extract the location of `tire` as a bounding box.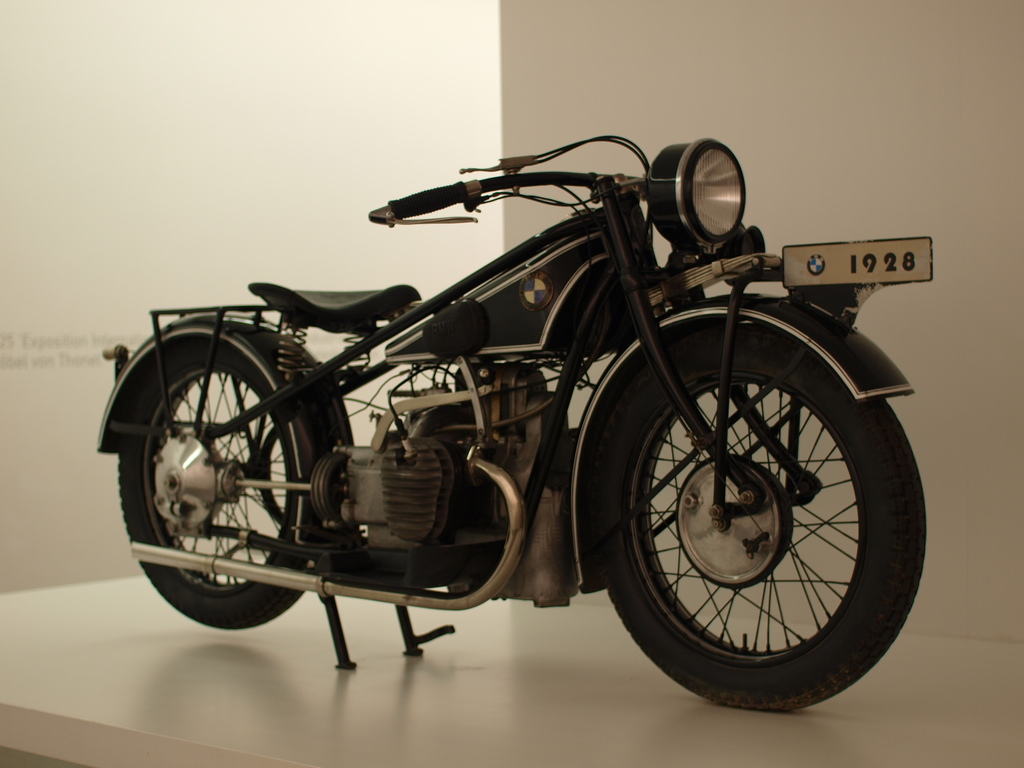
BBox(116, 339, 335, 631).
